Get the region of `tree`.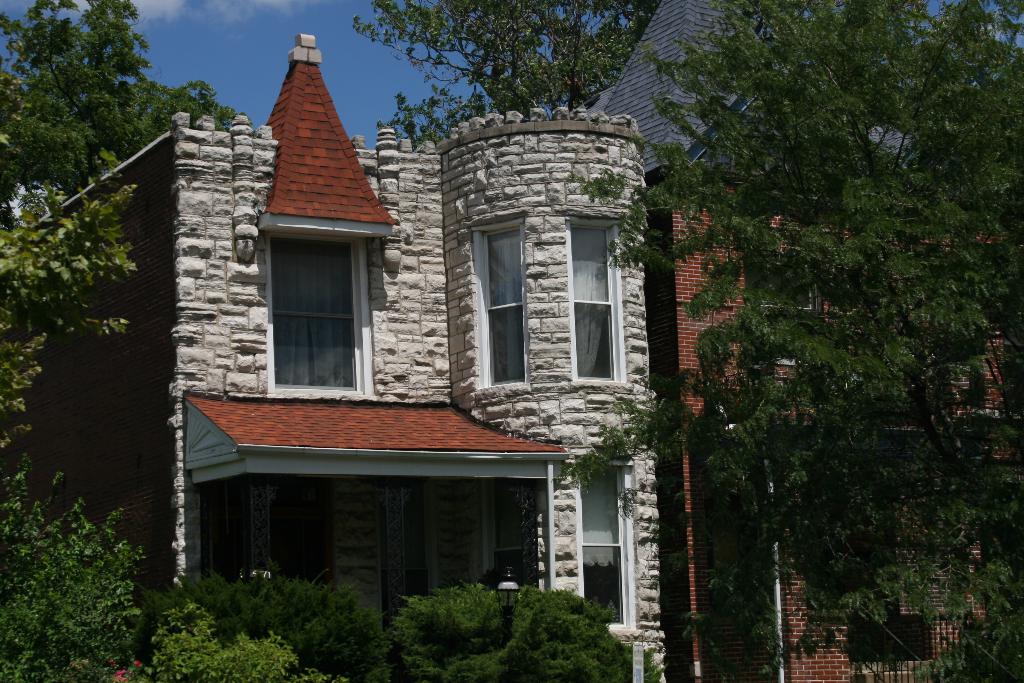
select_region(584, 0, 1023, 586).
